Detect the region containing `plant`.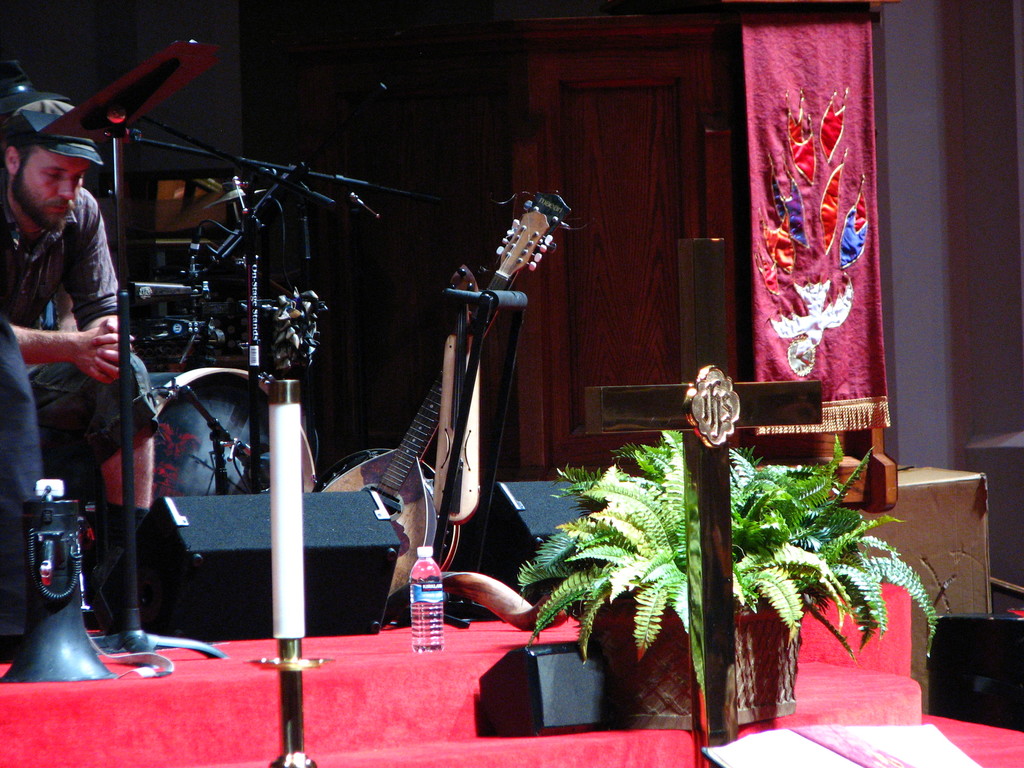
499, 393, 879, 701.
